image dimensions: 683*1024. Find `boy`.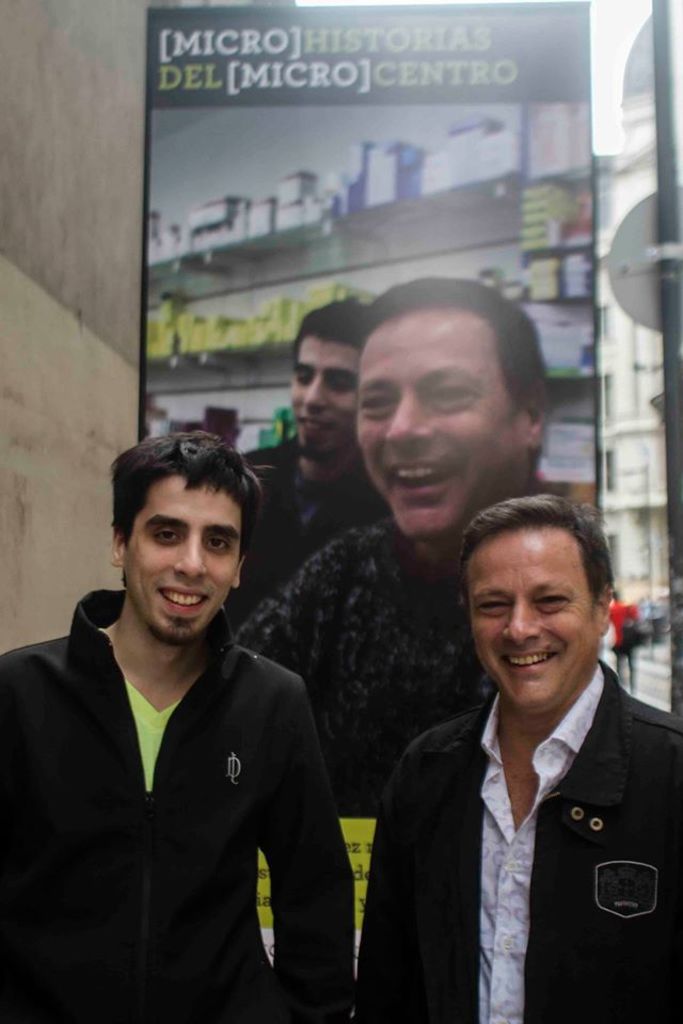
0, 426, 359, 1023.
